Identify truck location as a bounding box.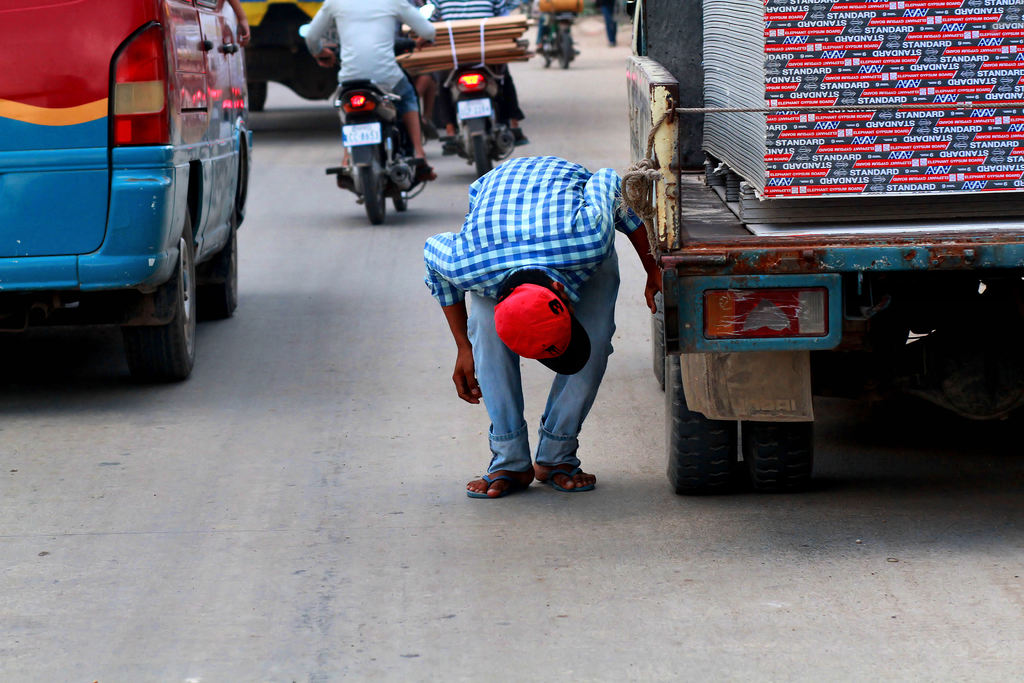
locate(627, 0, 1023, 498).
